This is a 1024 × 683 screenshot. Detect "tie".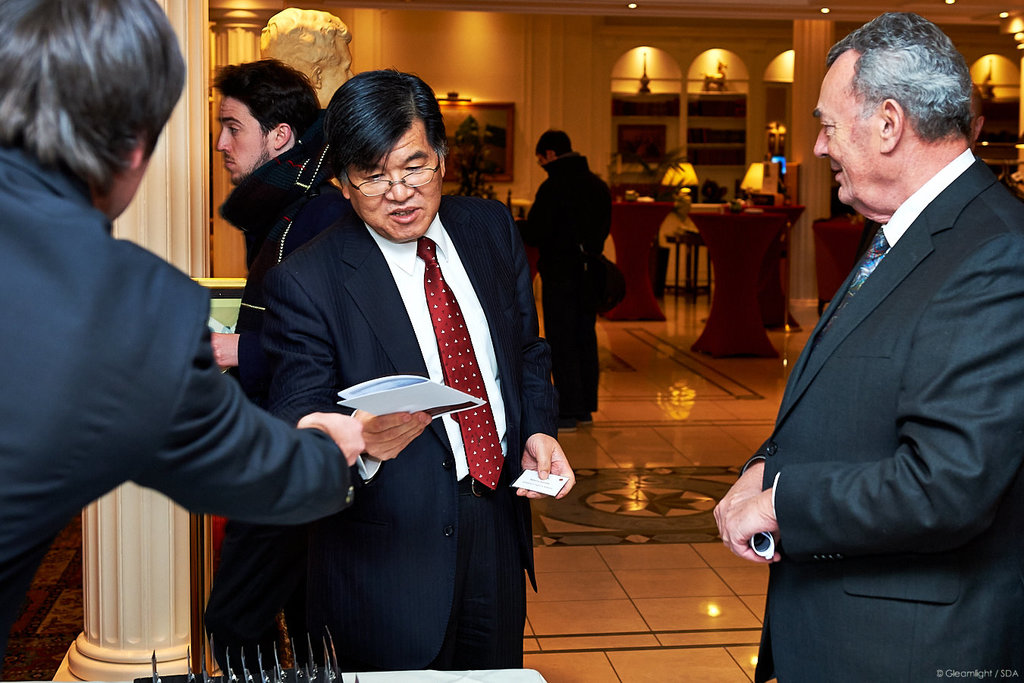
crop(809, 231, 884, 351).
